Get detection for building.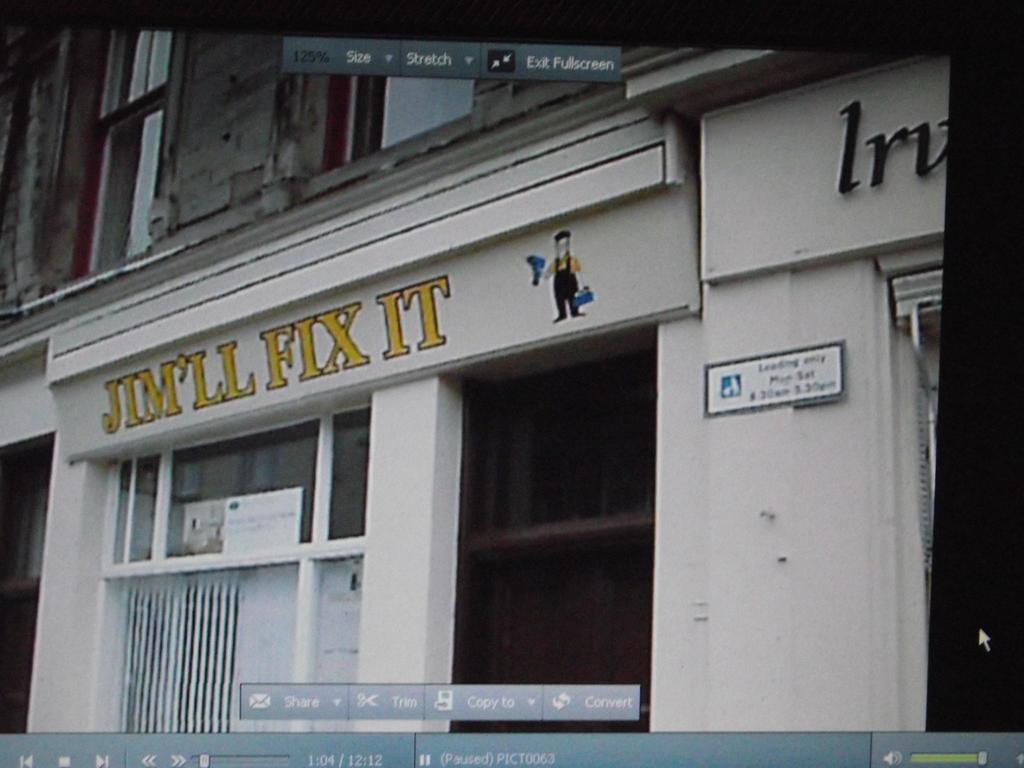
Detection: region(0, 1, 1023, 767).
